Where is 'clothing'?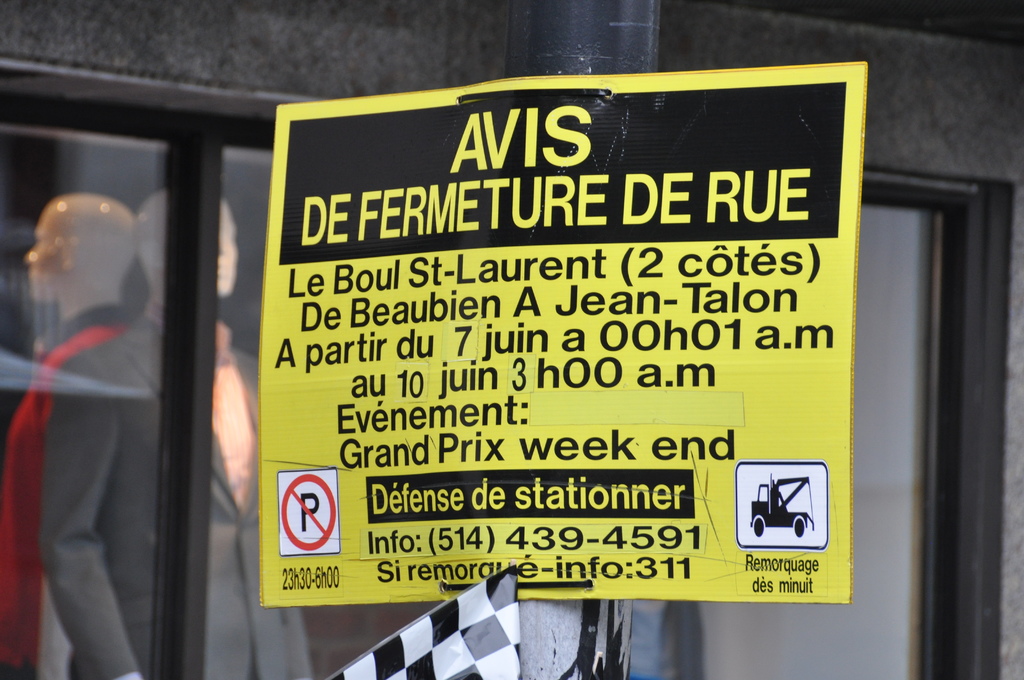
{"left": 0, "top": 306, "right": 134, "bottom": 679}.
